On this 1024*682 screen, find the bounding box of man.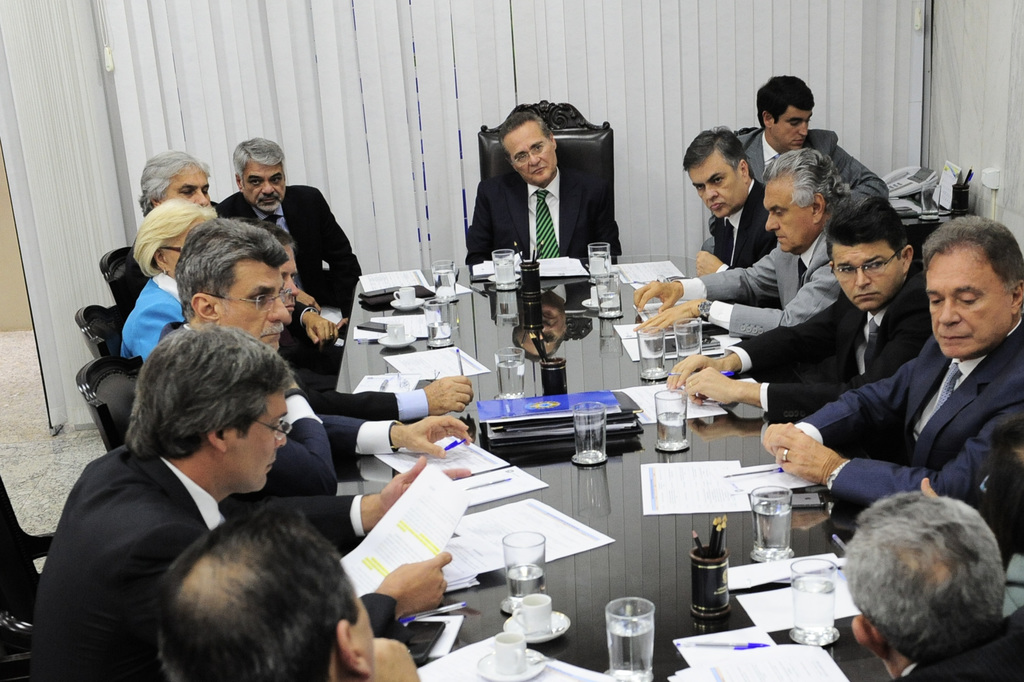
Bounding box: [left=837, top=477, right=1023, bottom=681].
